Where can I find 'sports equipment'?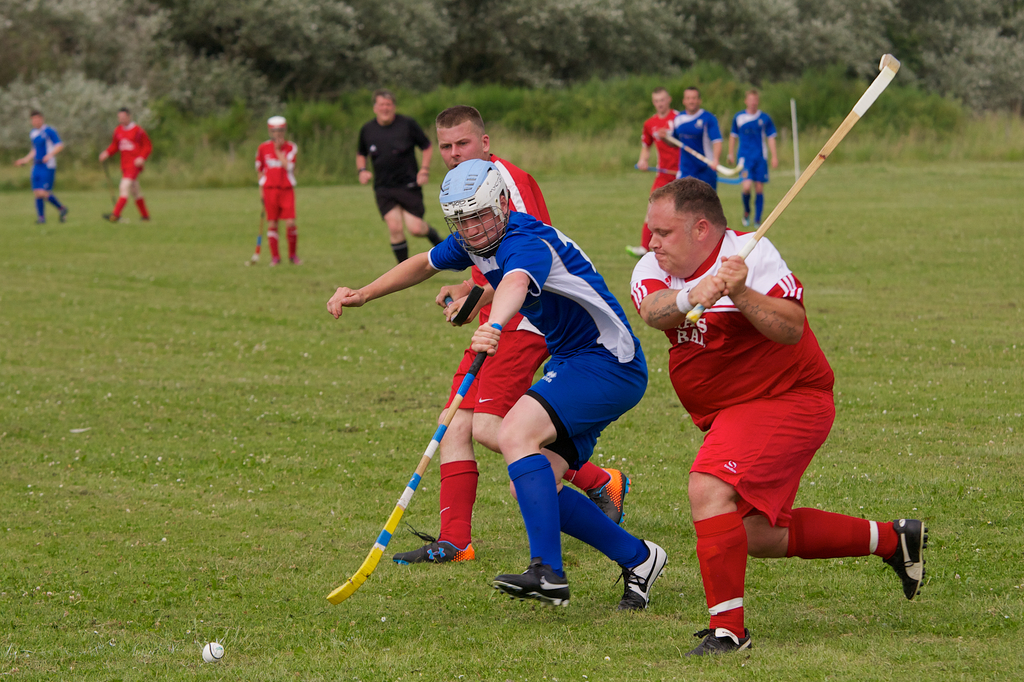
You can find it at 588,469,630,523.
